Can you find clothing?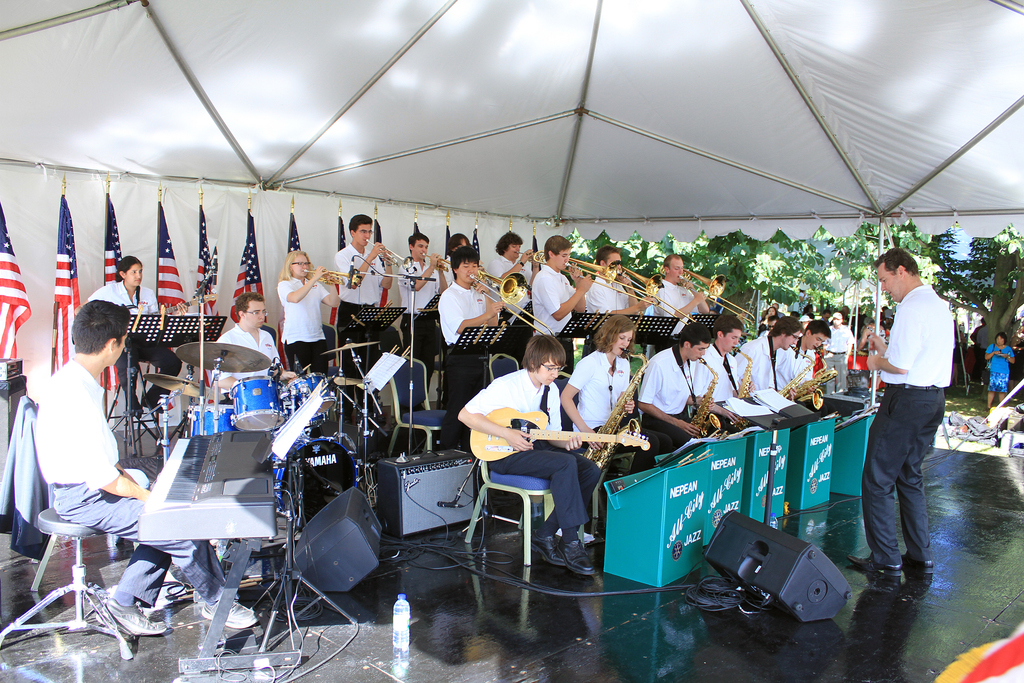
Yes, bounding box: (left=633, top=345, right=697, bottom=452).
